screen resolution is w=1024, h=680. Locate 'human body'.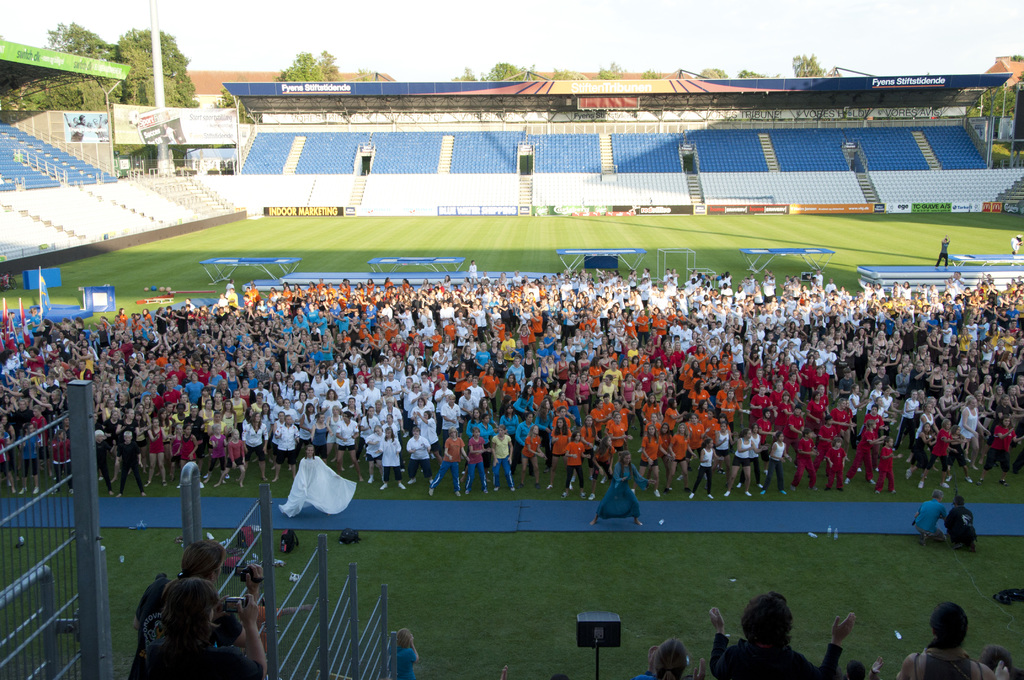
42 321 52 336.
